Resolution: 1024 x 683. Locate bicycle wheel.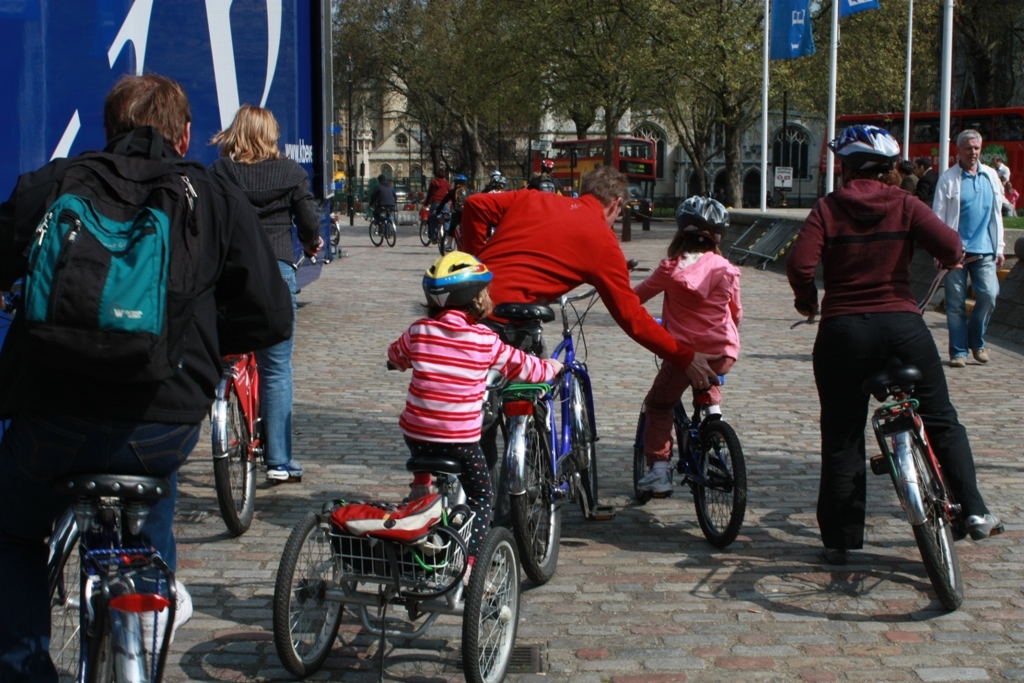
Rect(40, 509, 88, 682).
